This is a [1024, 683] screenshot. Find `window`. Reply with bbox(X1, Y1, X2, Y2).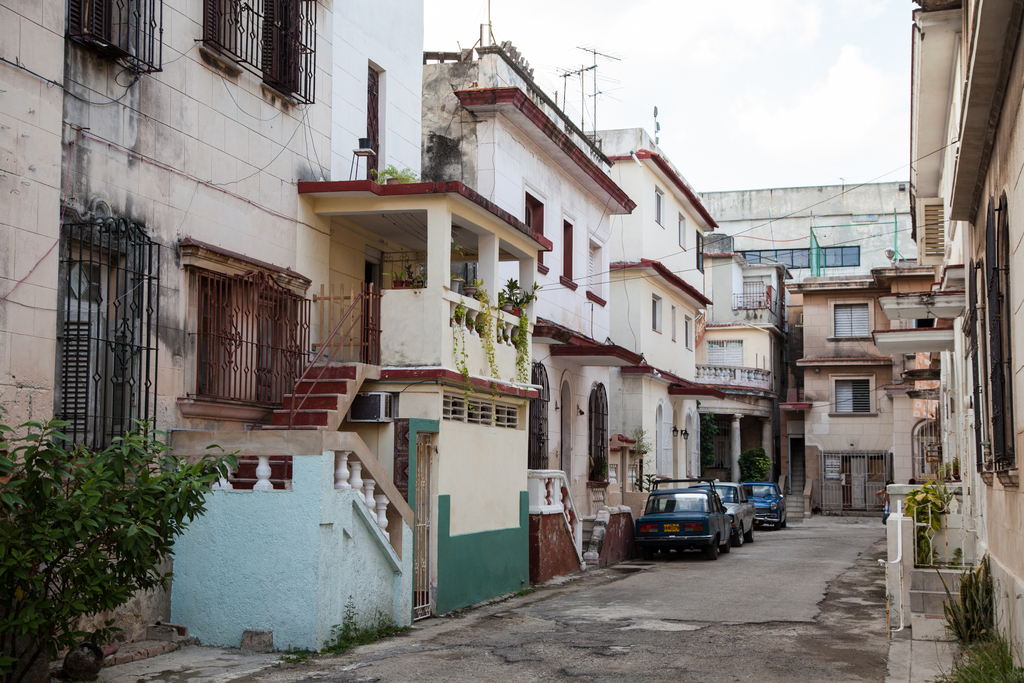
bbox(216, 0, 301, 96).
